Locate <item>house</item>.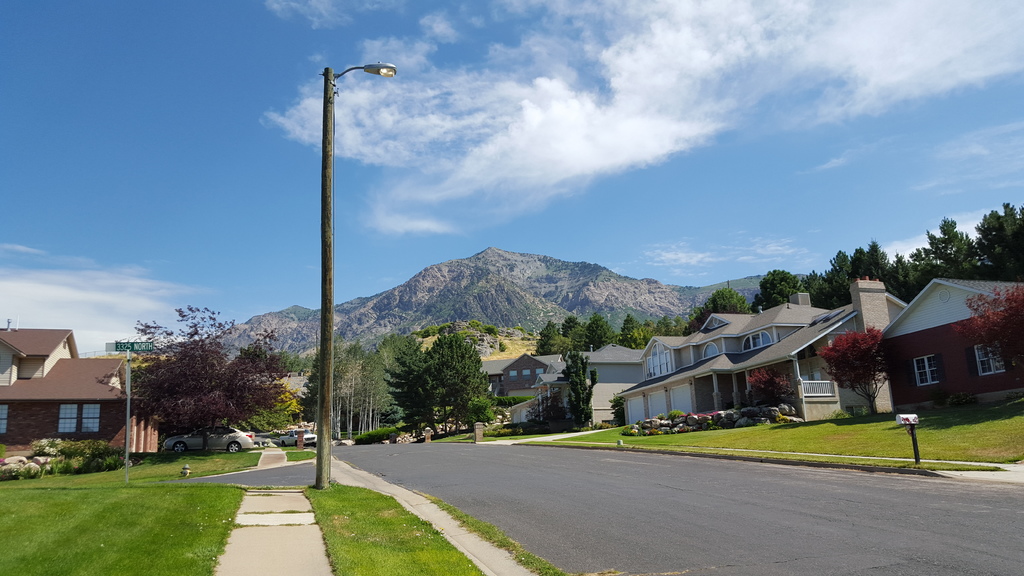
Bounding box: region(615, 303, 899, 409).
